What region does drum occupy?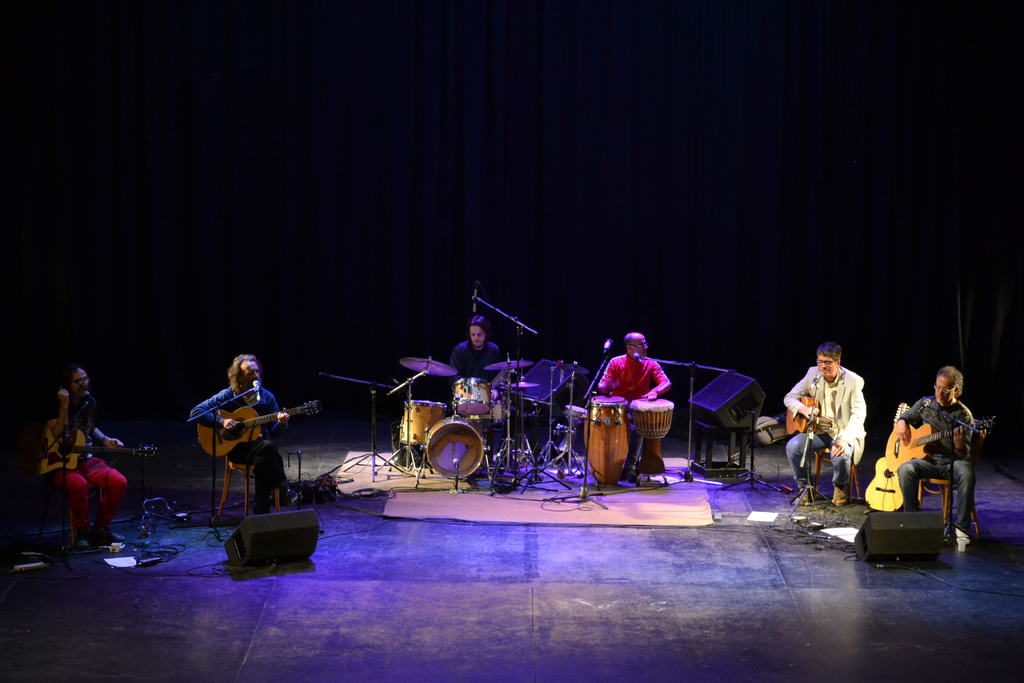
box(420, 416, 486, 476).
